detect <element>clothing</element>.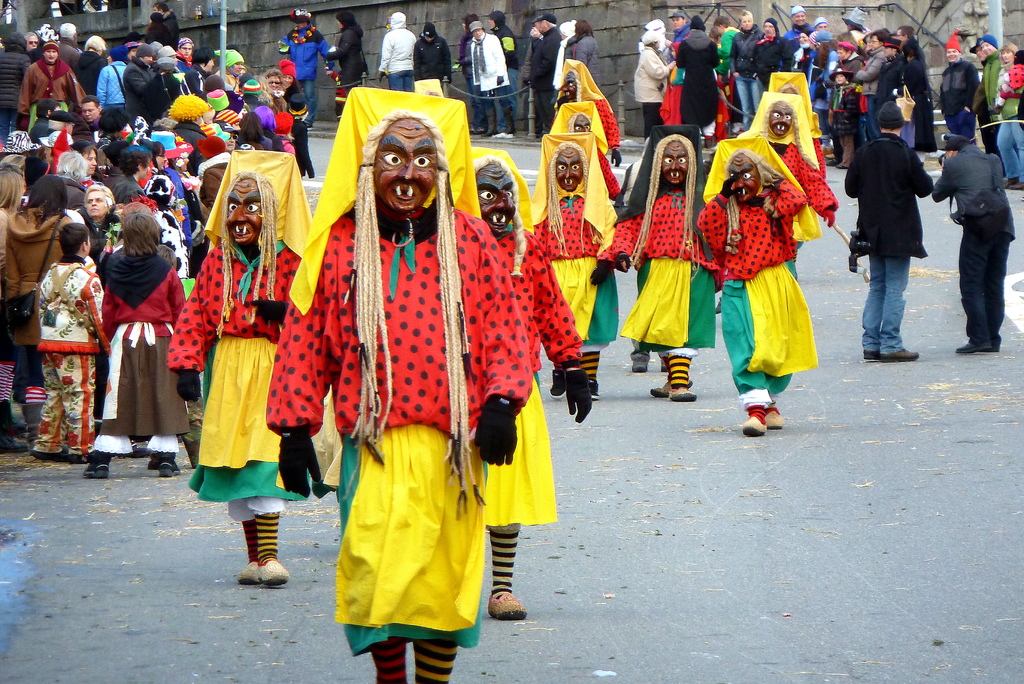
Detected at [555, 58, 620, 149].
